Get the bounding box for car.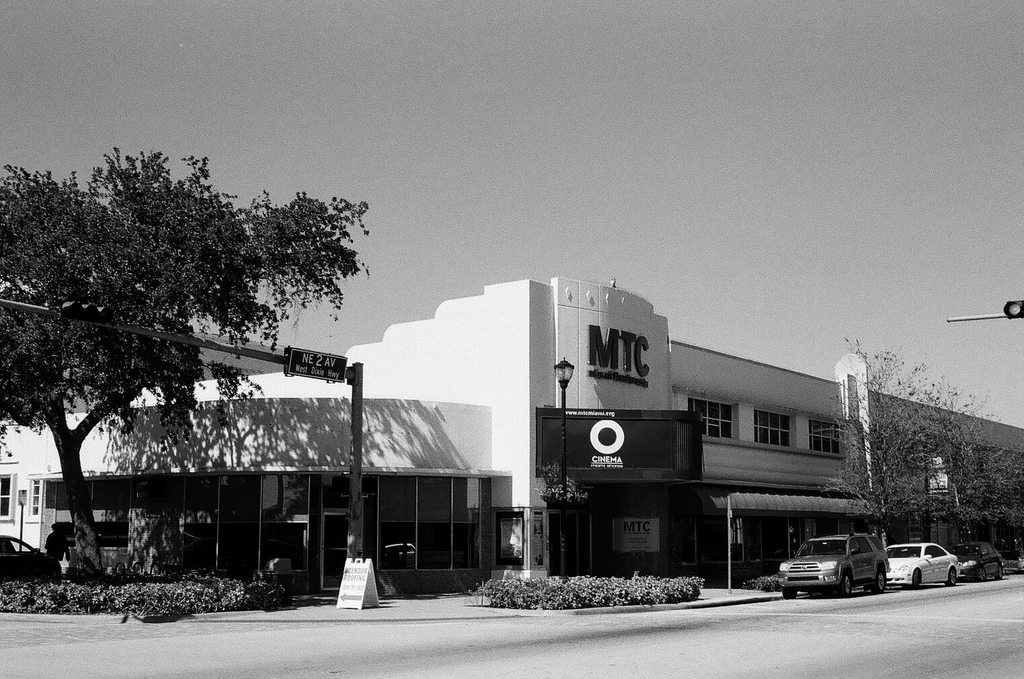
l=944, t=534, r=1017, b=584.
